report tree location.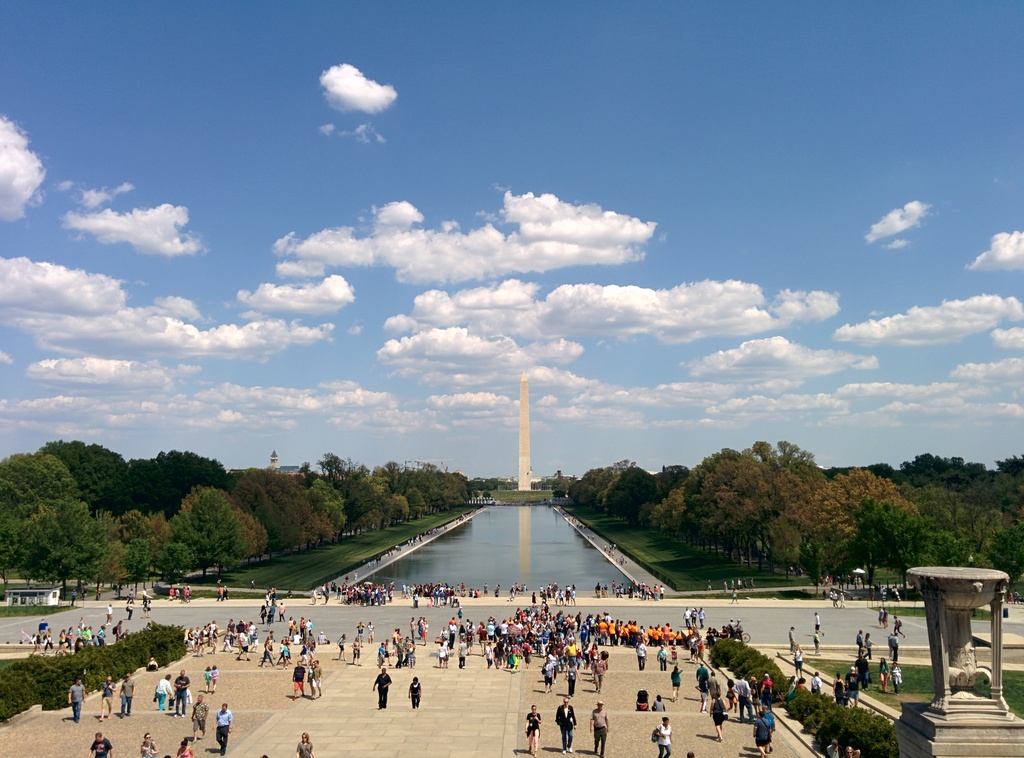
Report: <bbox>33, 439, 131, 515</bbox>.
